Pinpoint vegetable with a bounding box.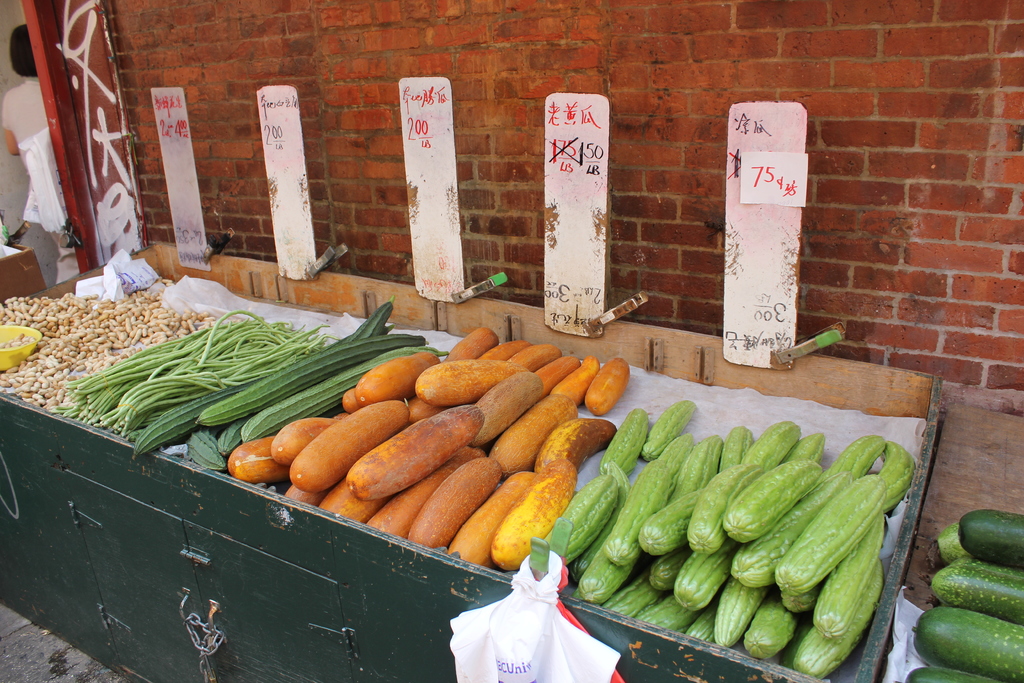
pyautogui.locateOnScreen(574, 539, 637, 614).
